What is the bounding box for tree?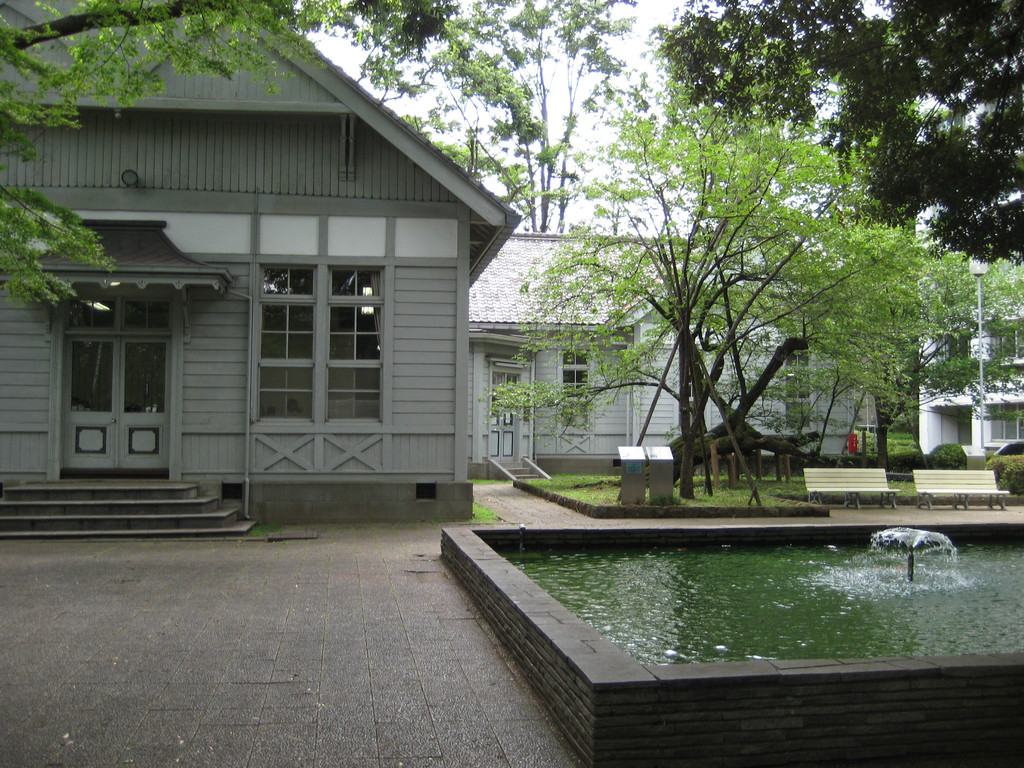
[left=623, top=0, right=1023, bottom=484].
